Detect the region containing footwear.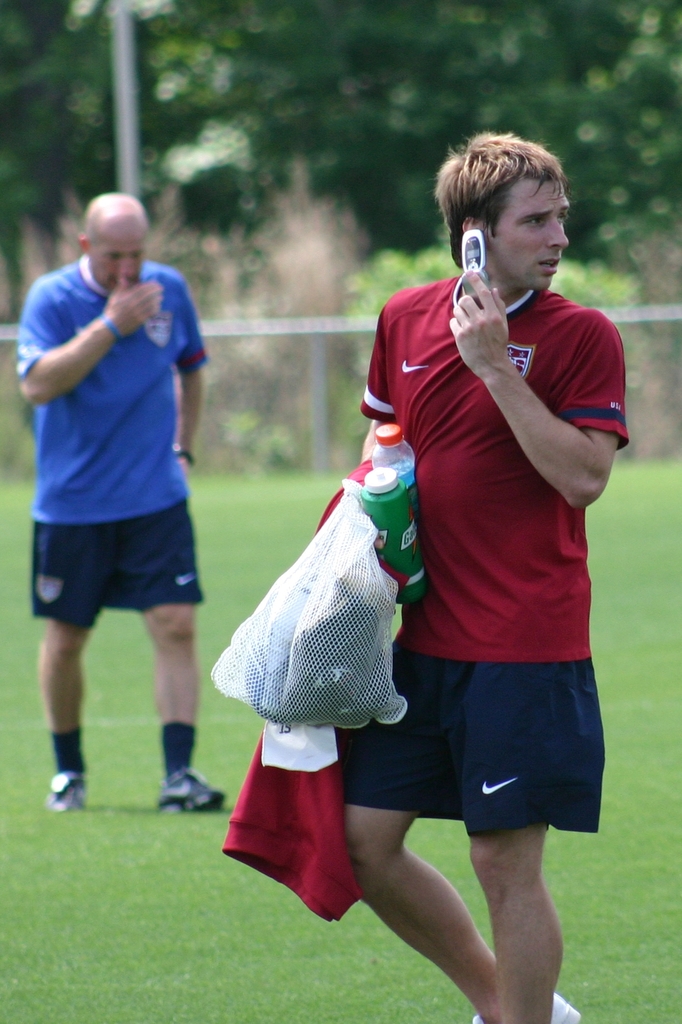
detection(161, 767, 224, 817).
